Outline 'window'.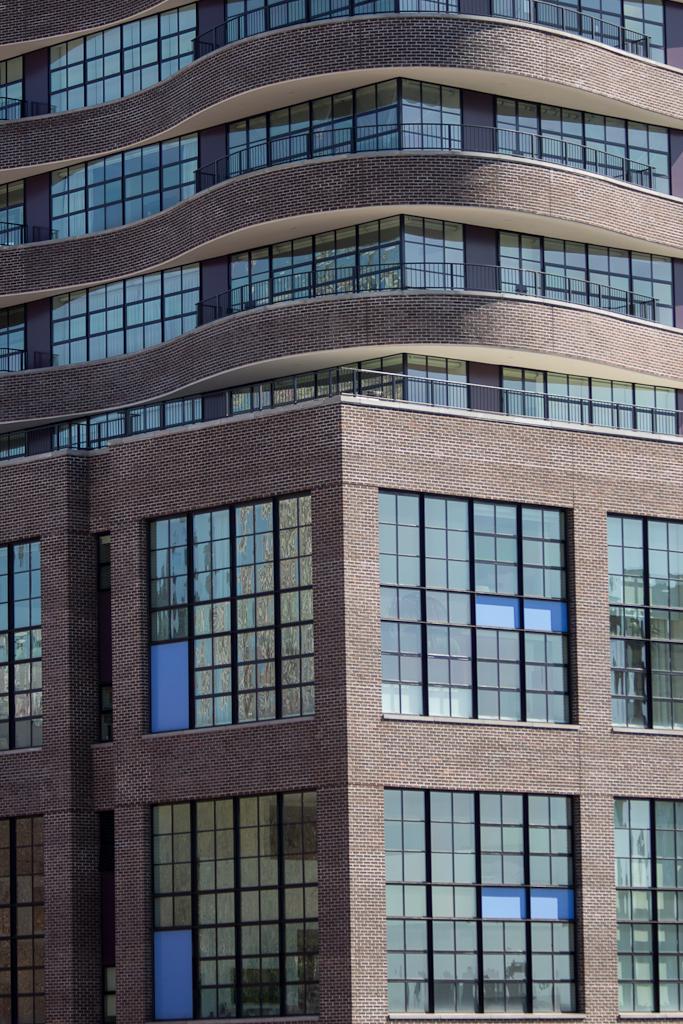
Outline: (0, 303, 24, 375).
